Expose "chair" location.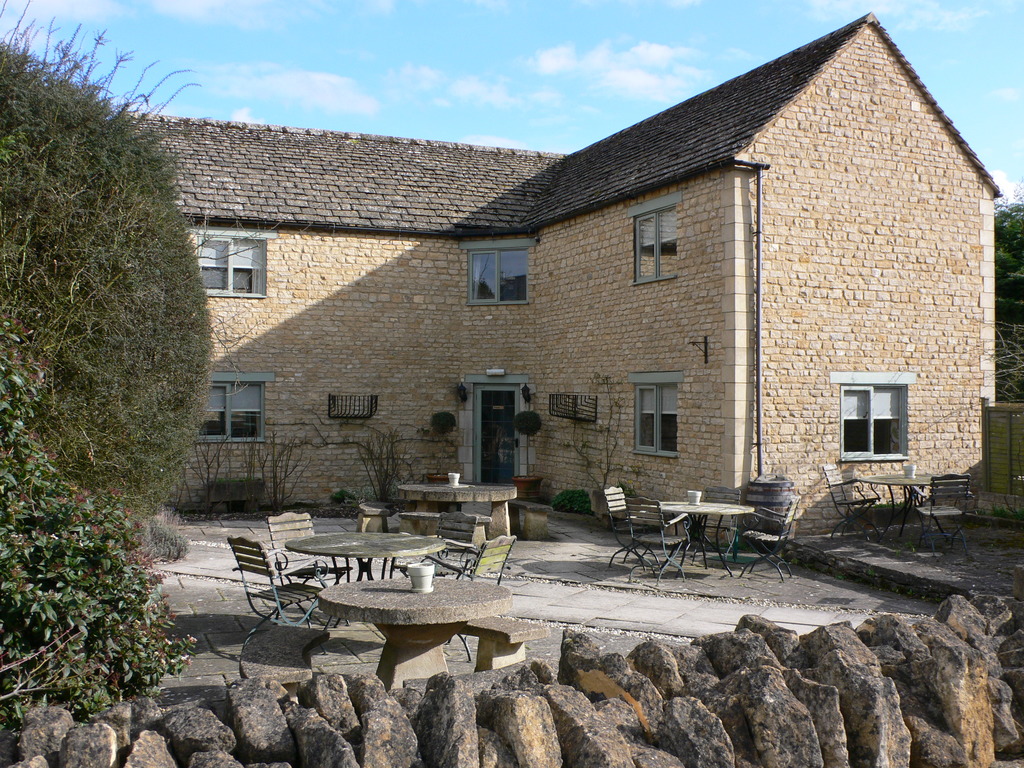
Exposed at 423 534 519 668.
